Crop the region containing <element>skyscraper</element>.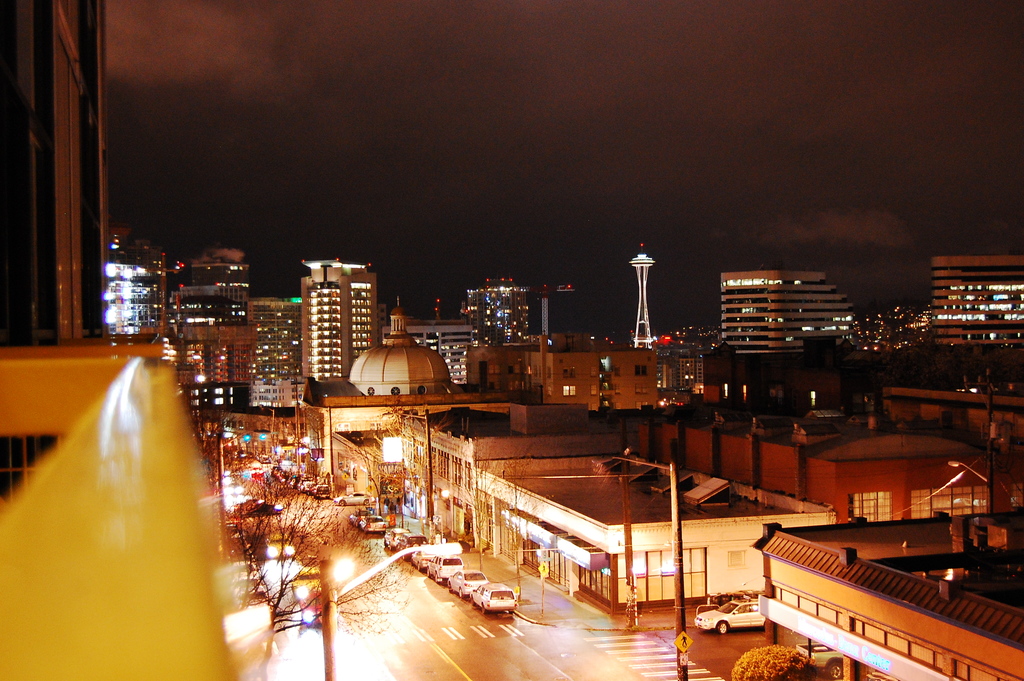
Crop region: 164,249,261,382.
